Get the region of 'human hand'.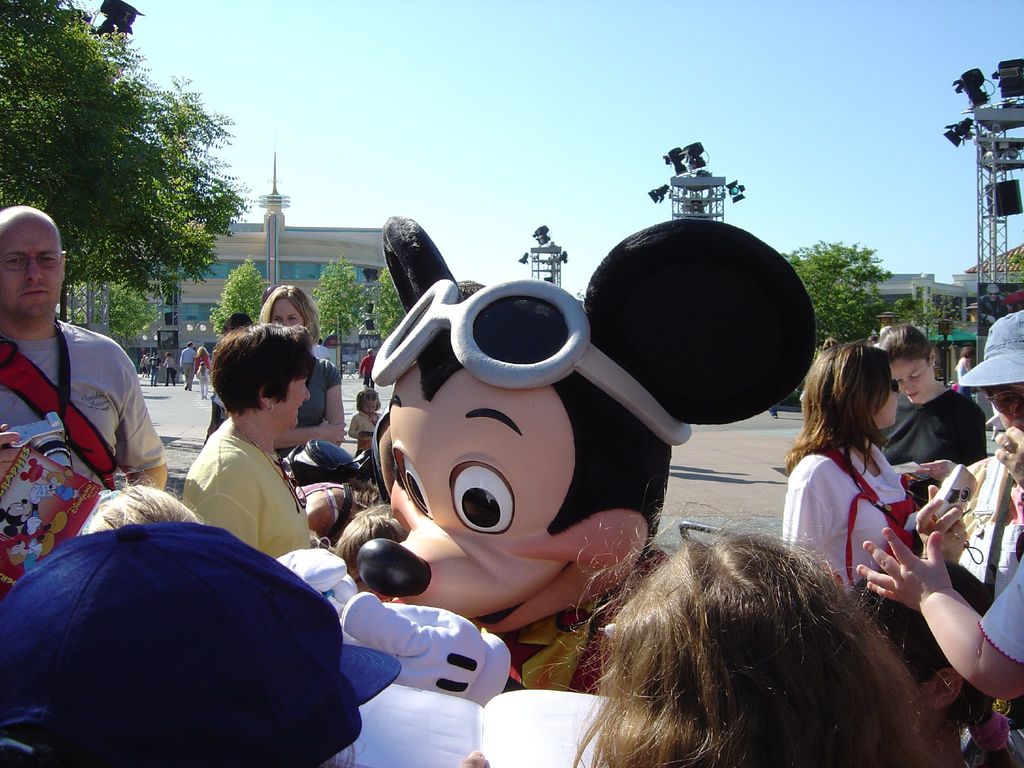
(913,483,968,564).
